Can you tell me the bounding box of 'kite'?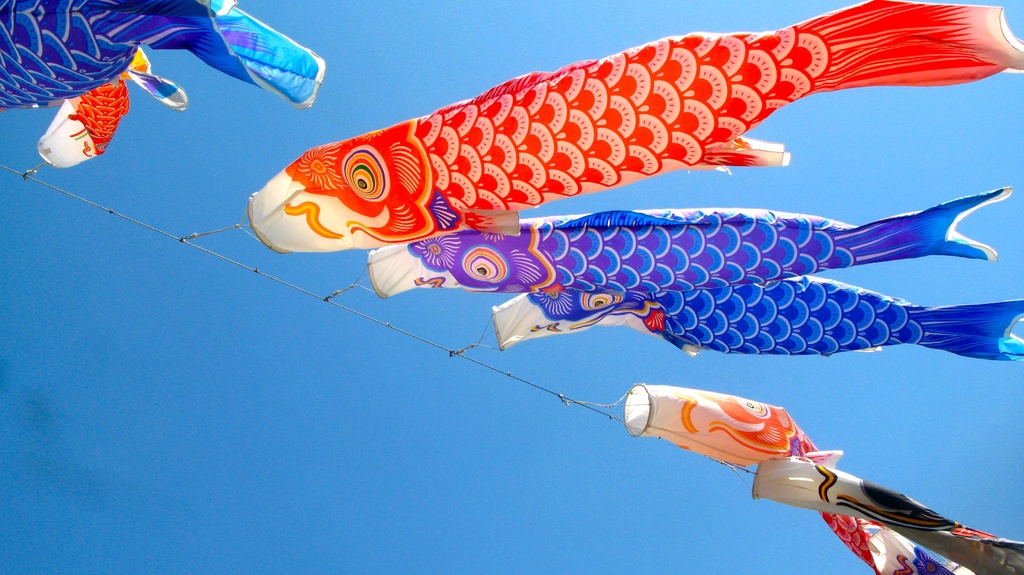
[x1=0, y1=0, x2=328, y2=108].
